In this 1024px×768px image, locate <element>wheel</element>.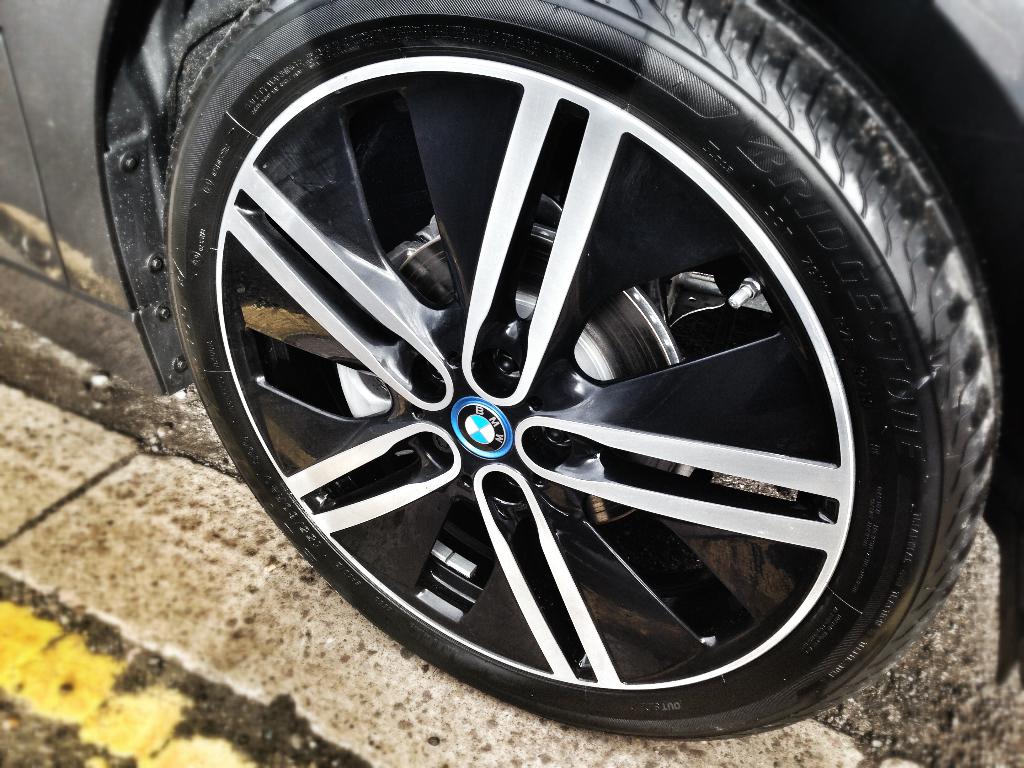
Bounding box: Rect(161, 0, 1019, 739).
